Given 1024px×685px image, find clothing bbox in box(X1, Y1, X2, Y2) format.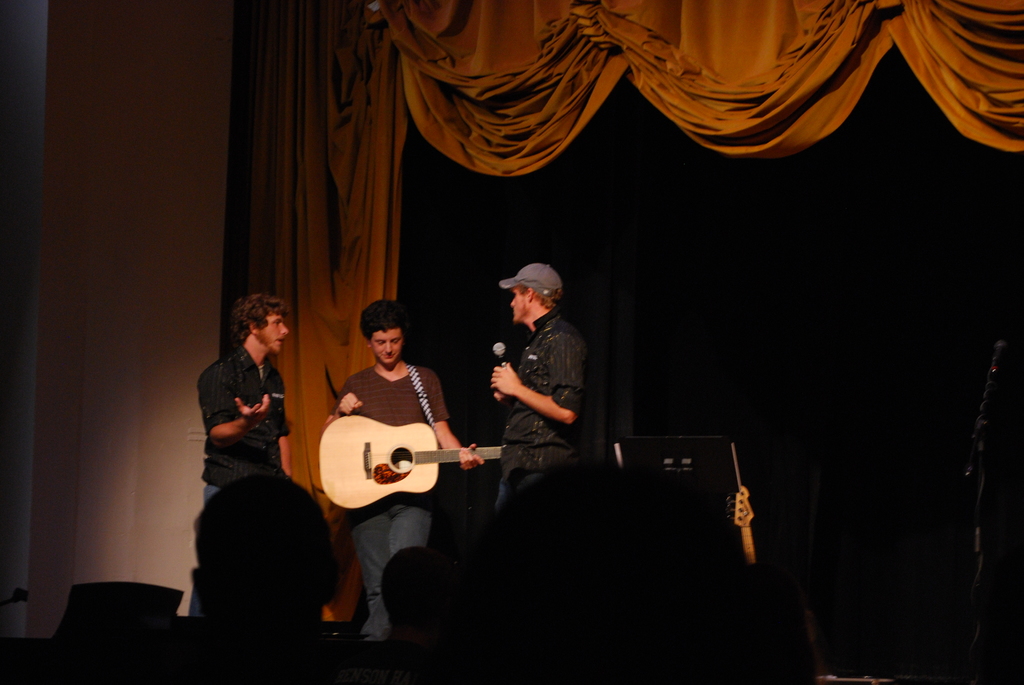
box(346, 493, 438, 642).
